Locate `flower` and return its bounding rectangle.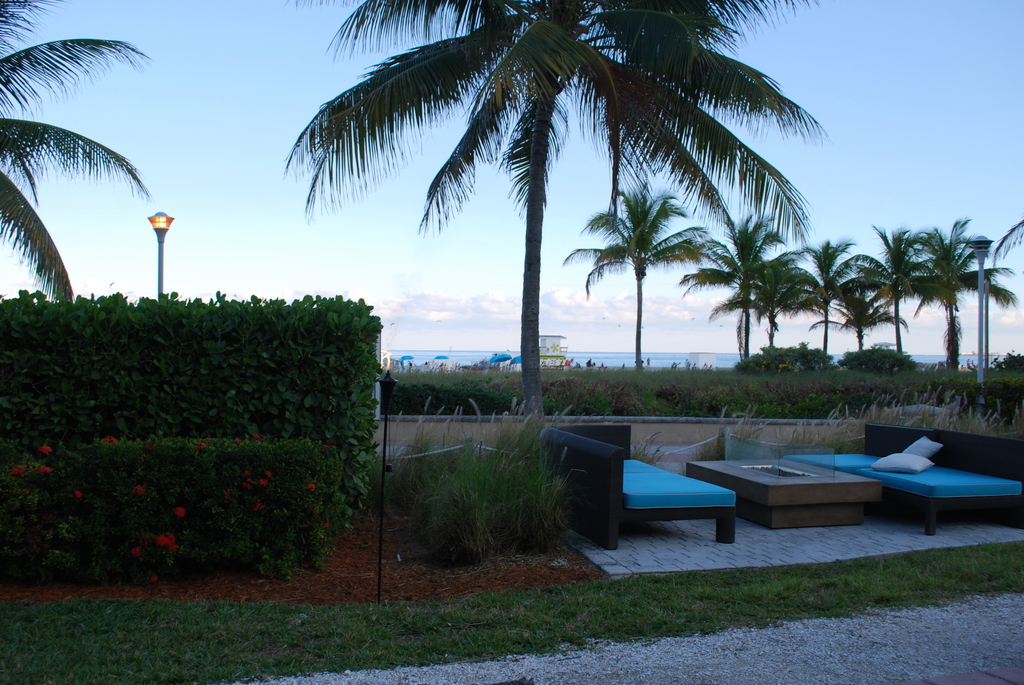
BBox(130, 546, 143, 558).
